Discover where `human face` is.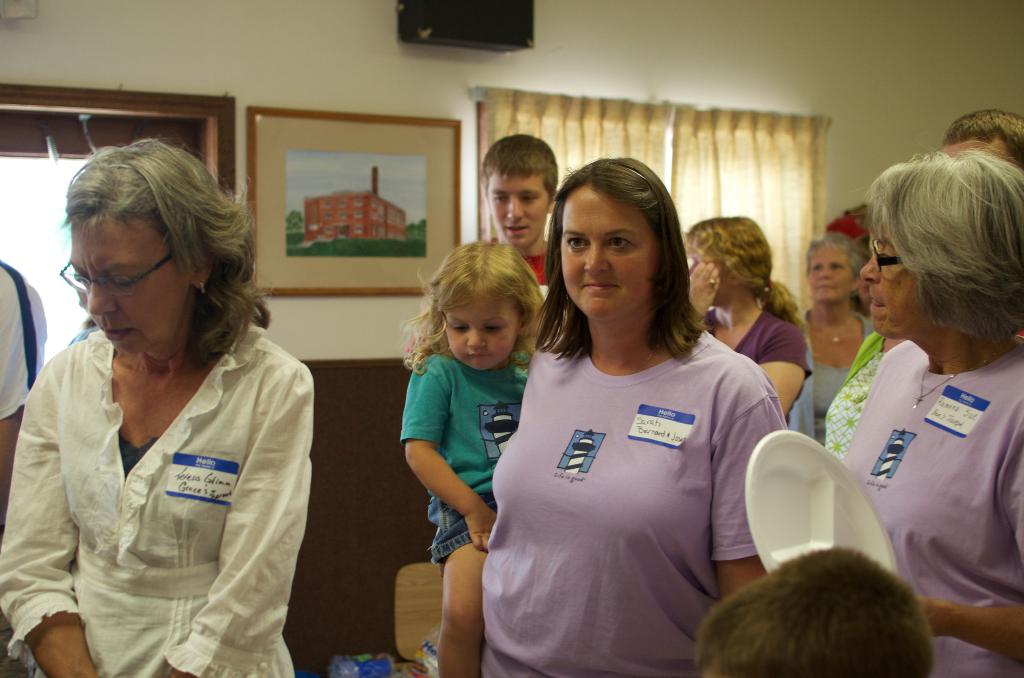
Discovered at x1=812 y1=239 x2=852 y2=306.
